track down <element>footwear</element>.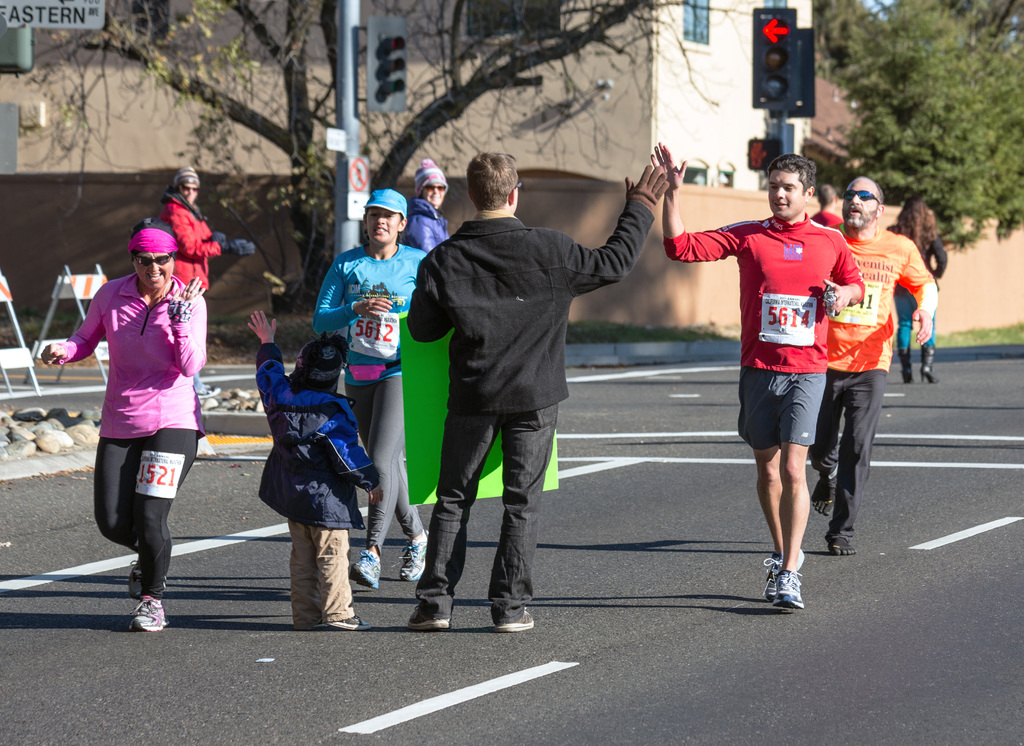
Tracked to (left=351, top=548, right=378, bottom=590).
